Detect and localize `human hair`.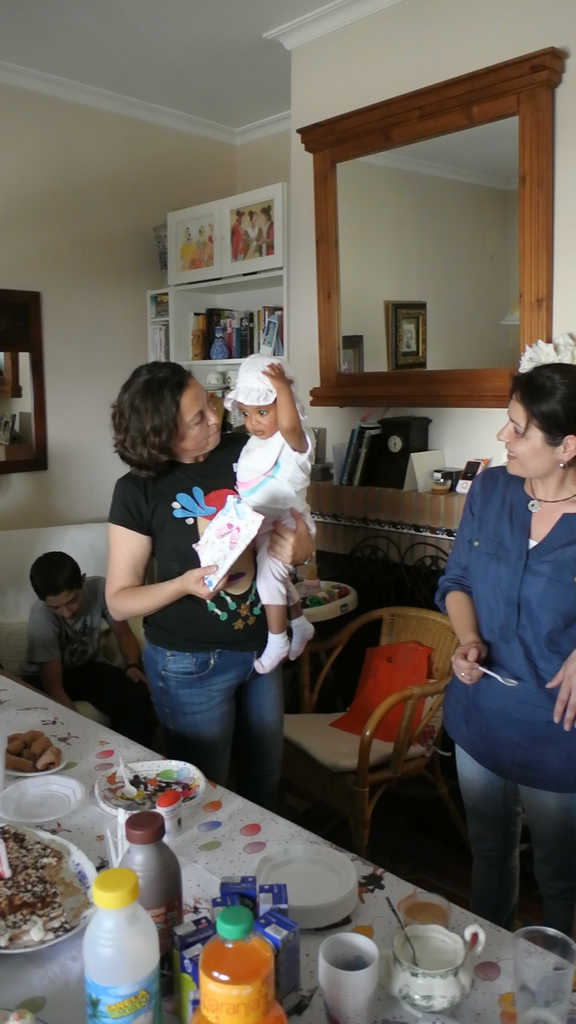
Localized at detection(109, 360, 196, 469).
